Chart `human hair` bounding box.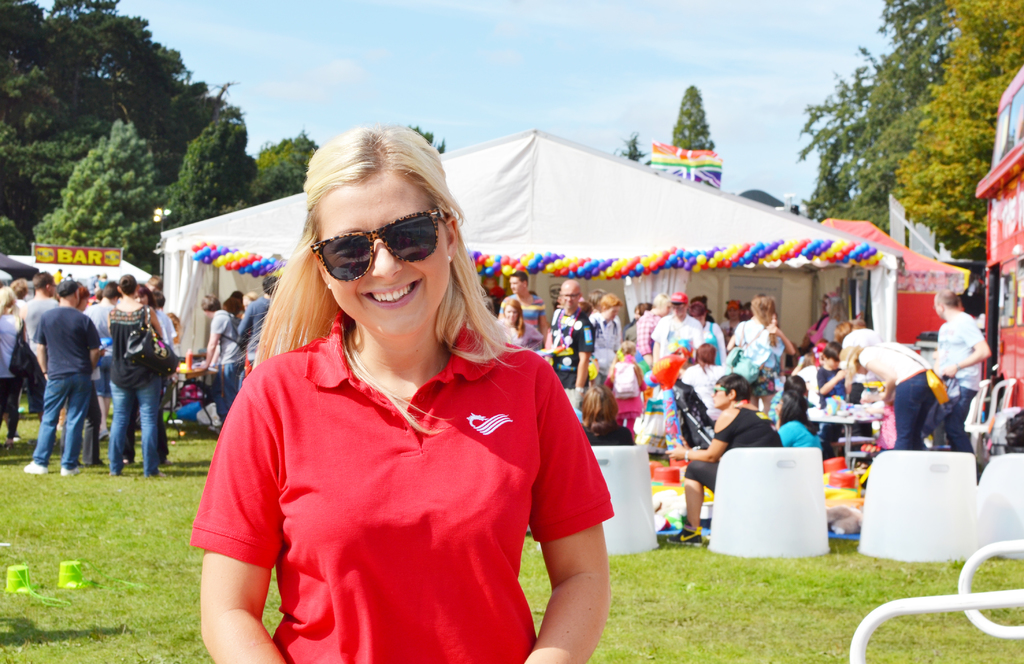
Charted: 76:285:88:303.
